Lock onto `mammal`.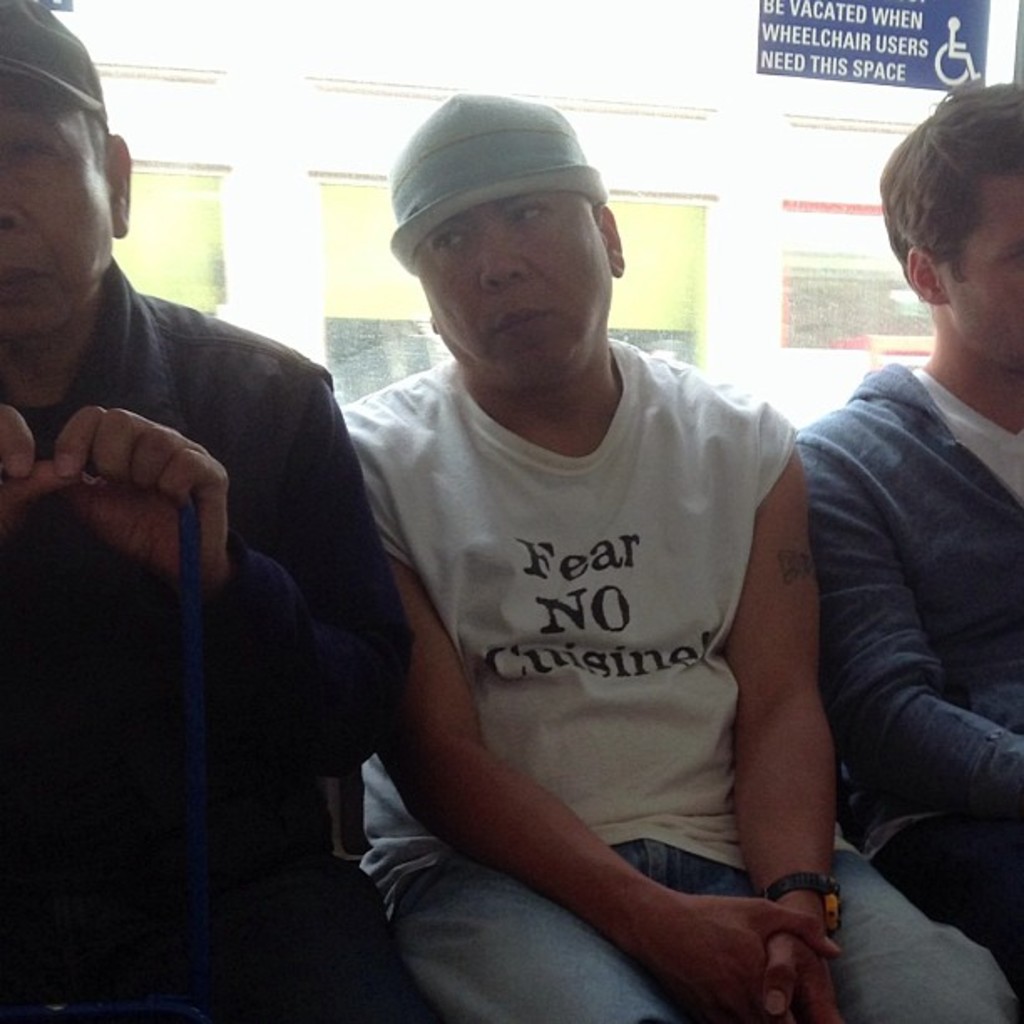
Locked: {"x1": 0, "y1": 0, "x2": 433, "y2": 1022}.
